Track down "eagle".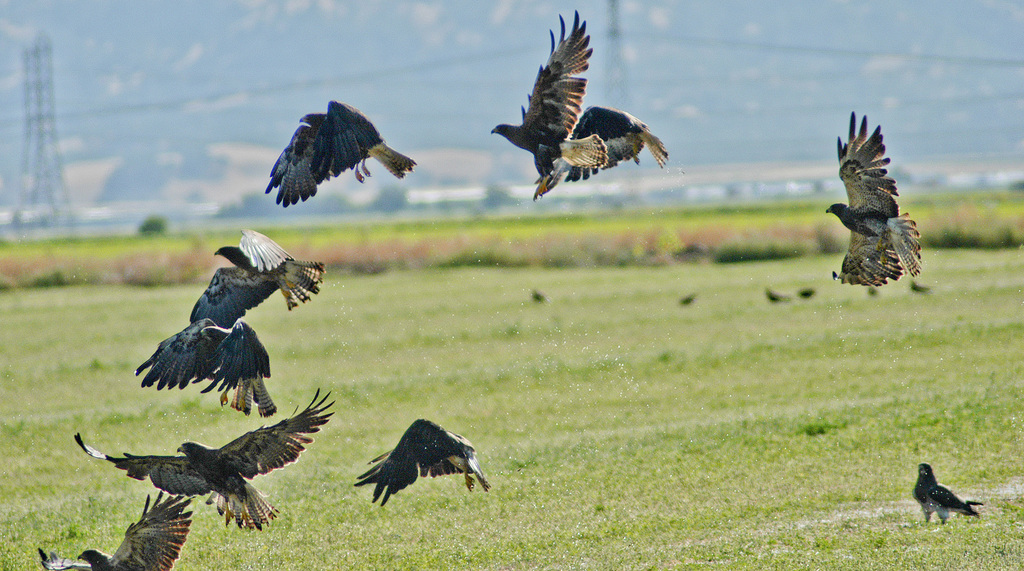
Tracked to (355, 414, 490, 510).
